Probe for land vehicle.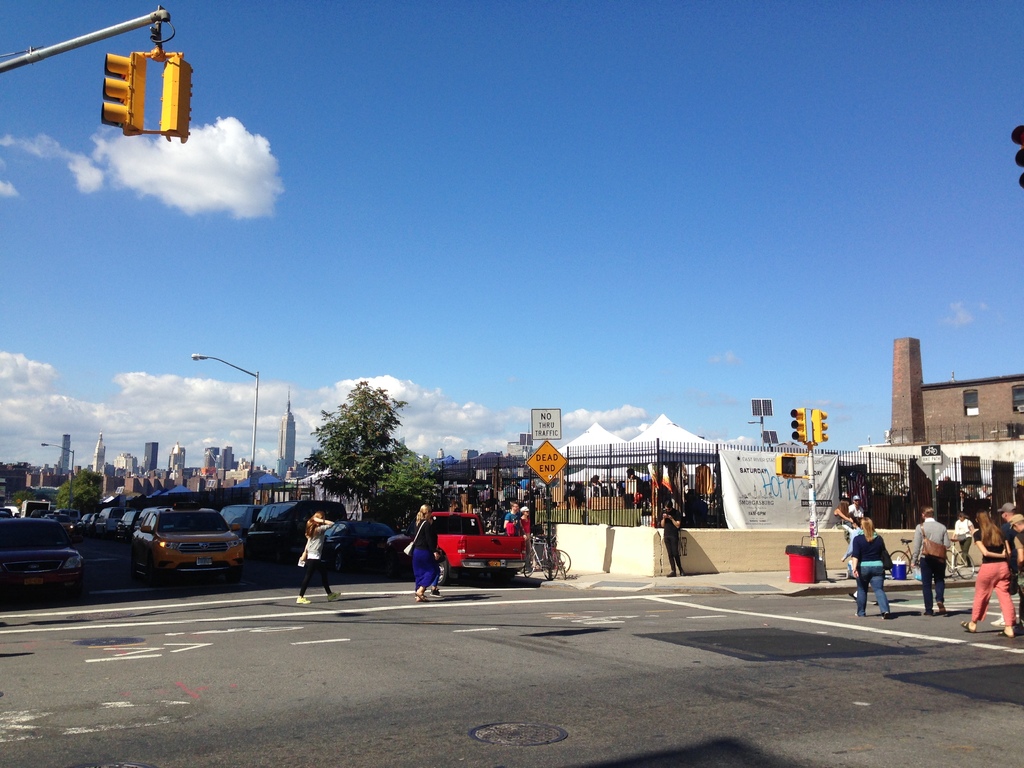
Probe result: 531/536/559/580.
